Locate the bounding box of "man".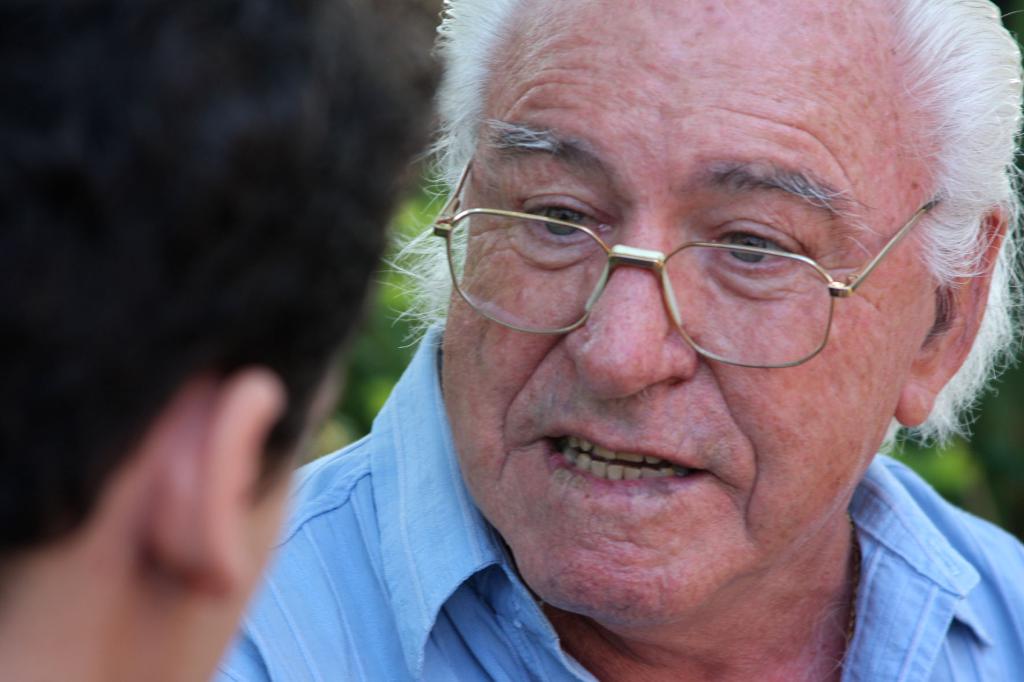
Bounding box: rect(206, 0, 1023, 681).
